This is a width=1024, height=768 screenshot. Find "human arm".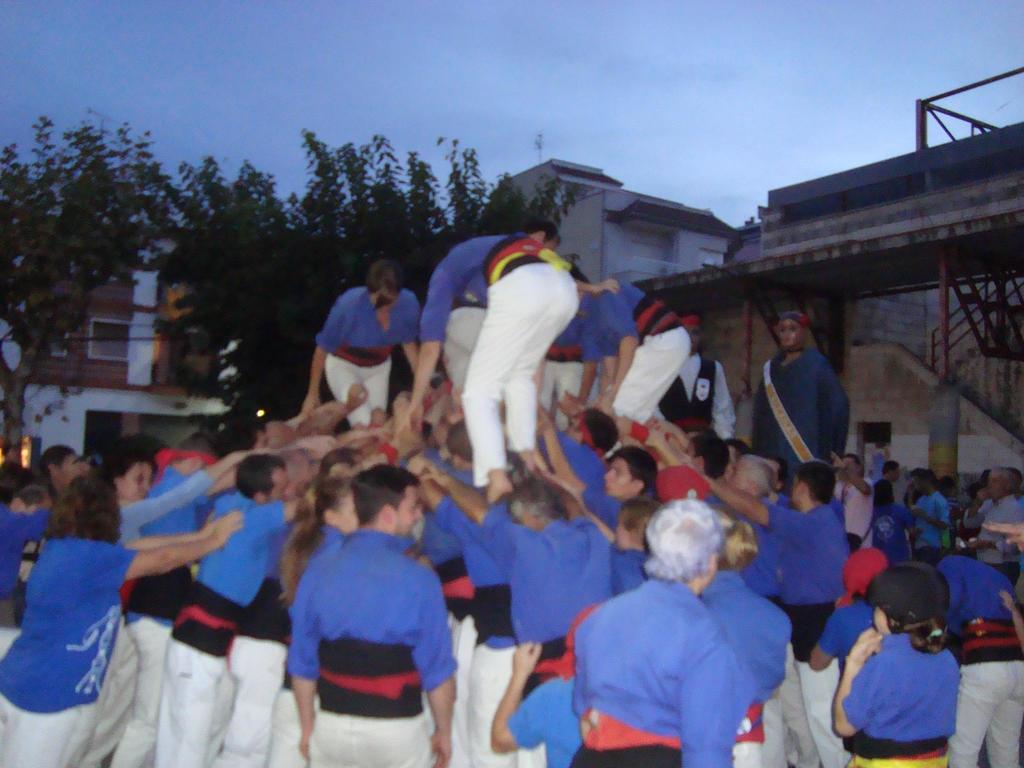
Bounding box: {"x1": 434, "y1": 465, "x2": 532, "y2": 575}.
